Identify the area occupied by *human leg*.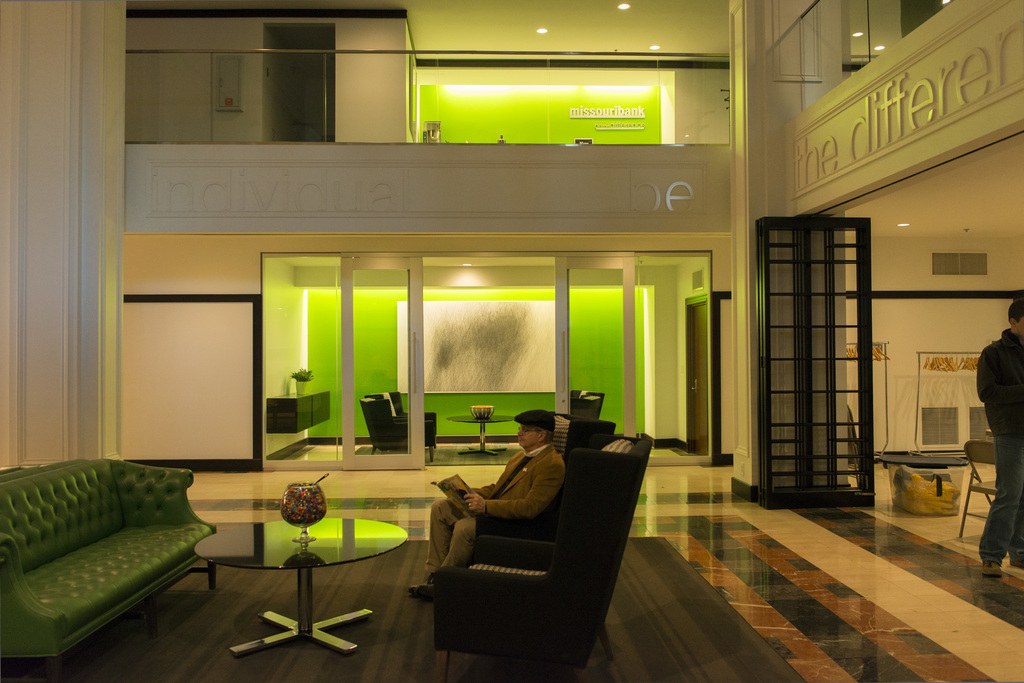
Area: l=409, t=501, r=460, b=595.
